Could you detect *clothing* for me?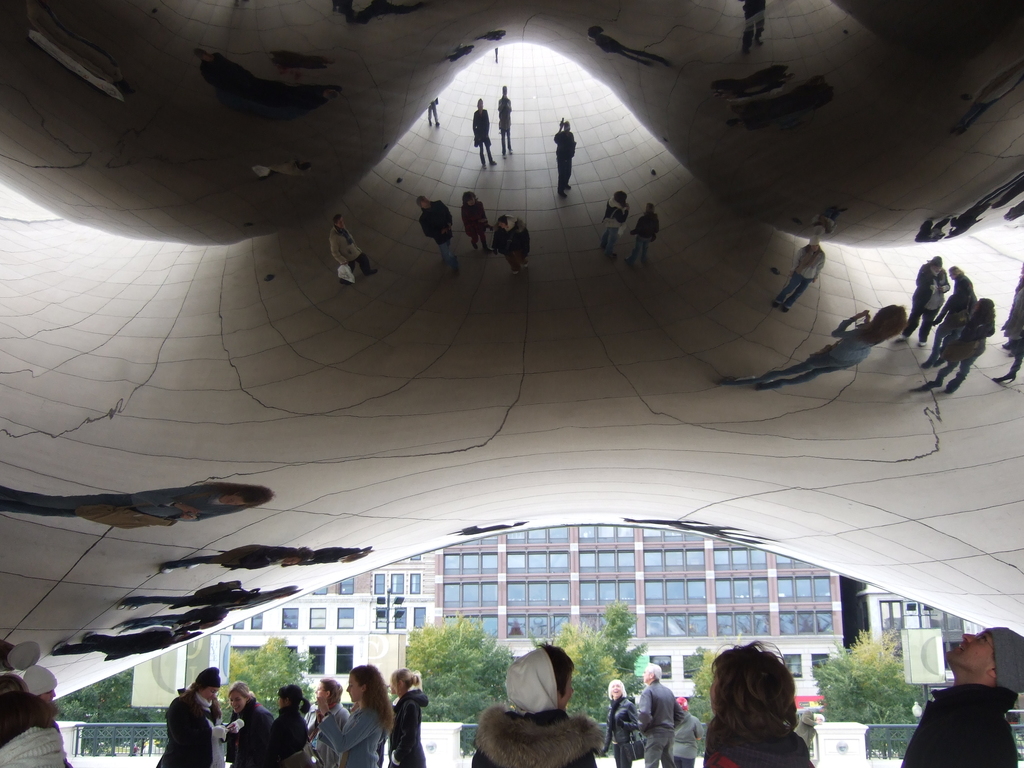
Detection result: bbox=(468, 696, 602, 767).
